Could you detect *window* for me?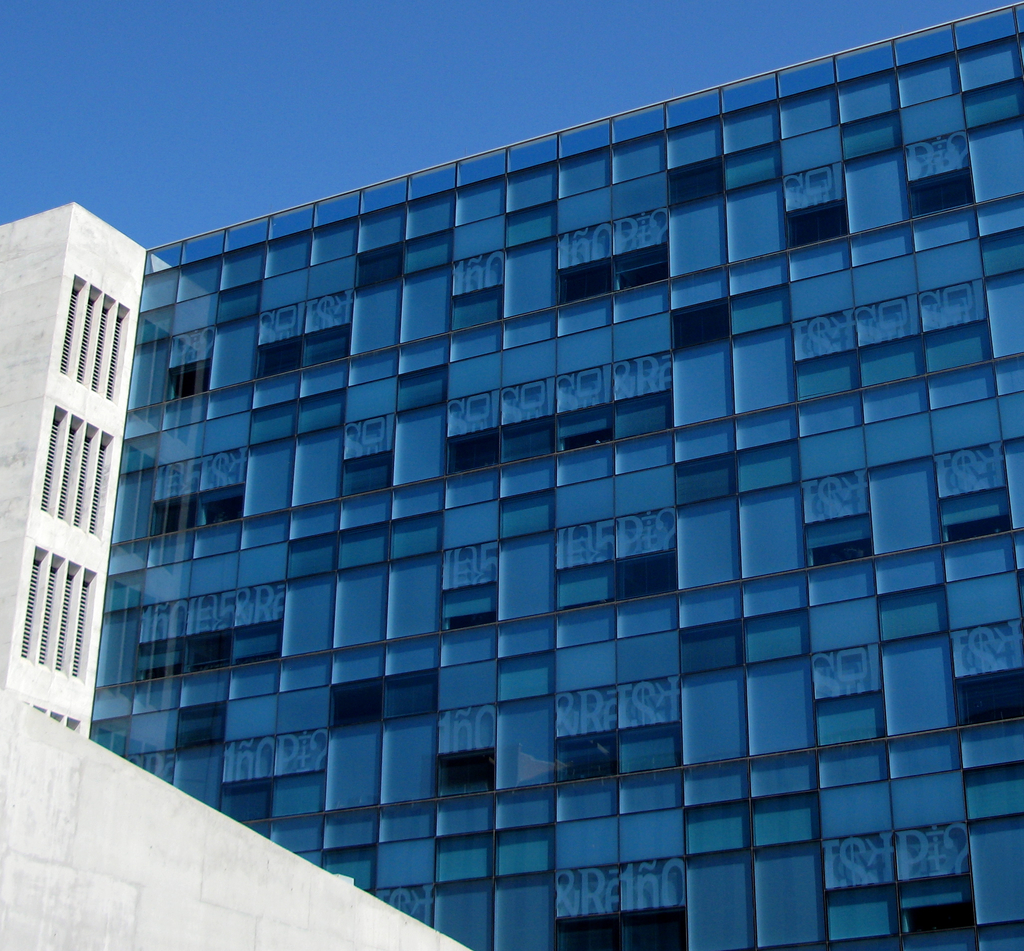
Detection result: <bbox>112, 604, 290, 676</bbox>.
